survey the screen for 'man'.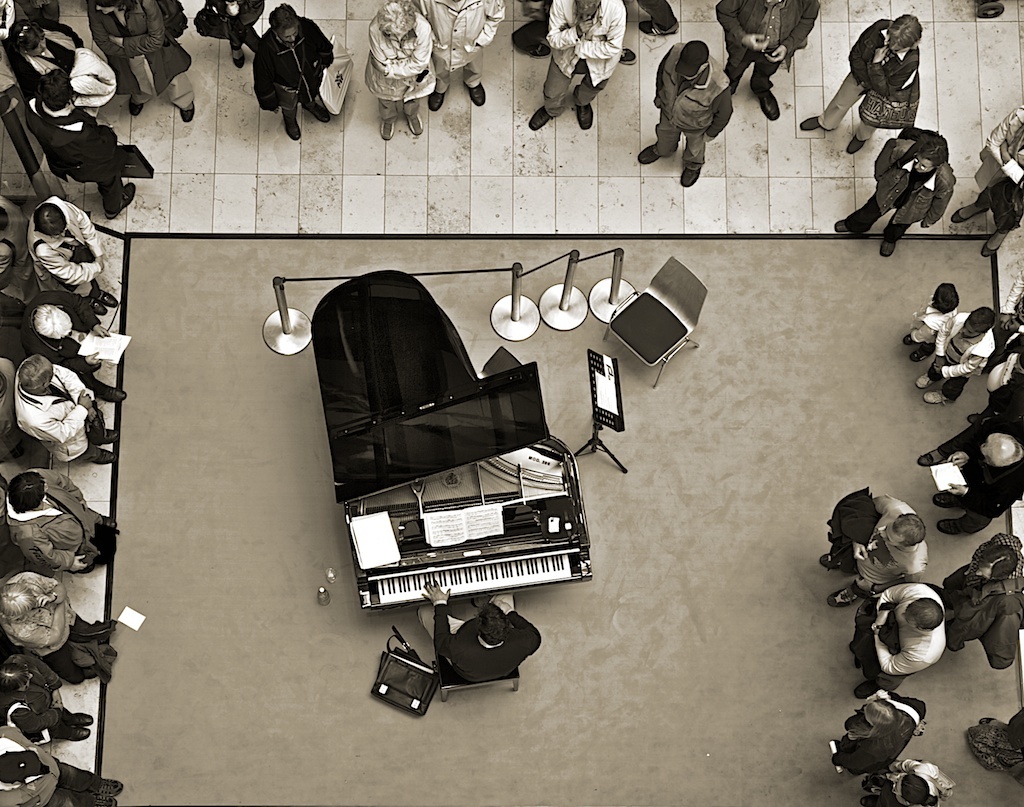
Survey found: left=944, top=538, right=1023, bottom=674.
